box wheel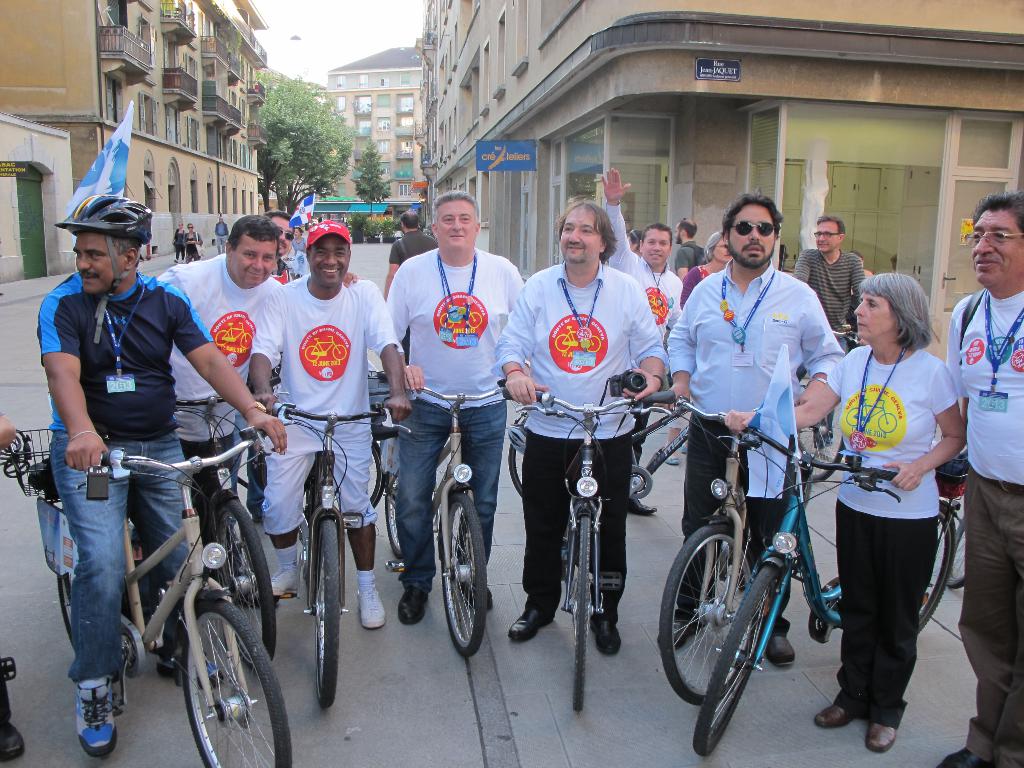
574, 512, 591, 714
